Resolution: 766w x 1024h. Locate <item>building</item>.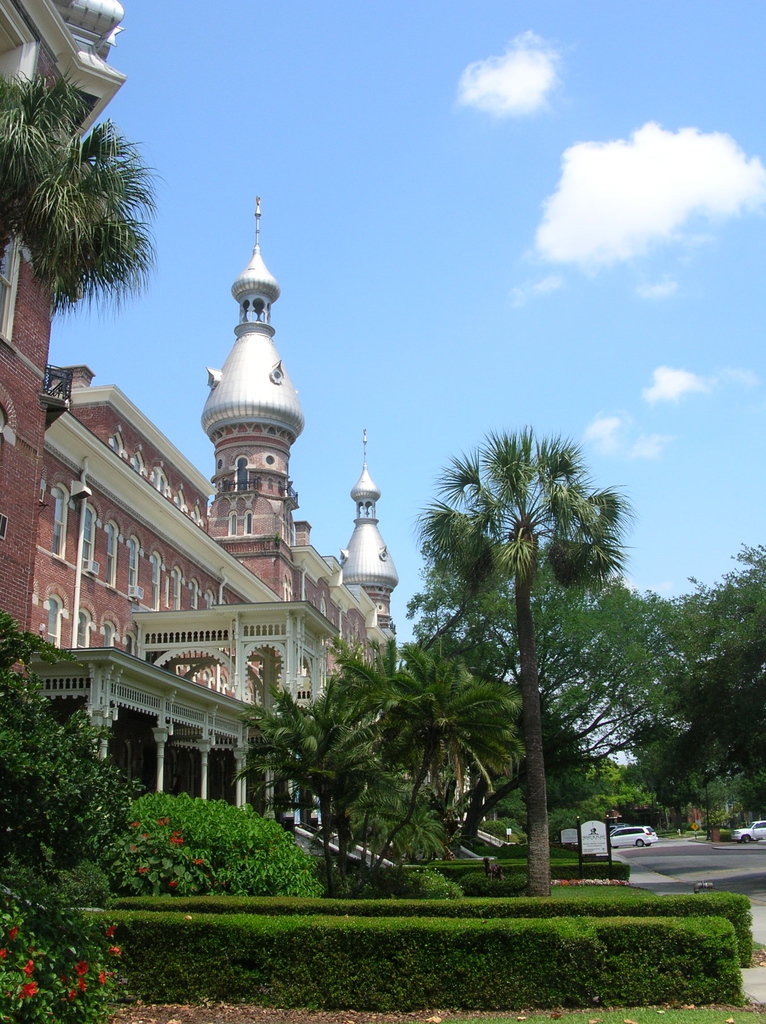
detection(25, 249, 401, 831).
